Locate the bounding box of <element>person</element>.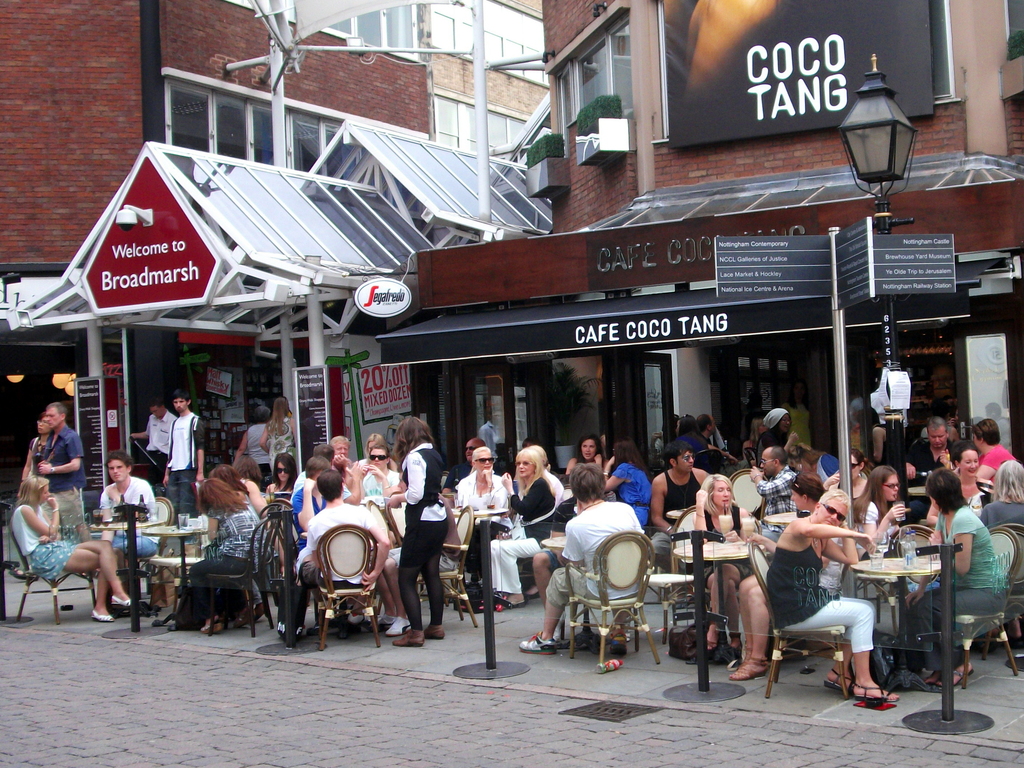
Bounding box: (x1=649, y1=442, x2=711, y2=564).
